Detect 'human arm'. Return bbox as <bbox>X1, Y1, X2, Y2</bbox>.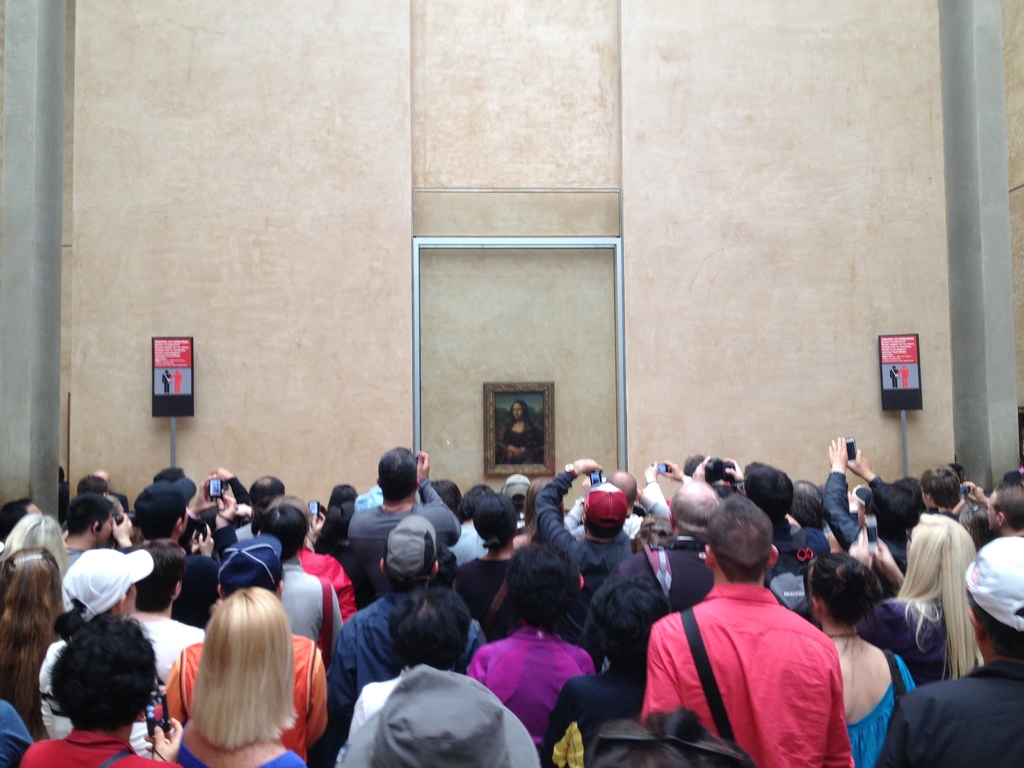
<bbox>217, 465, 247, 504</bbox>.
